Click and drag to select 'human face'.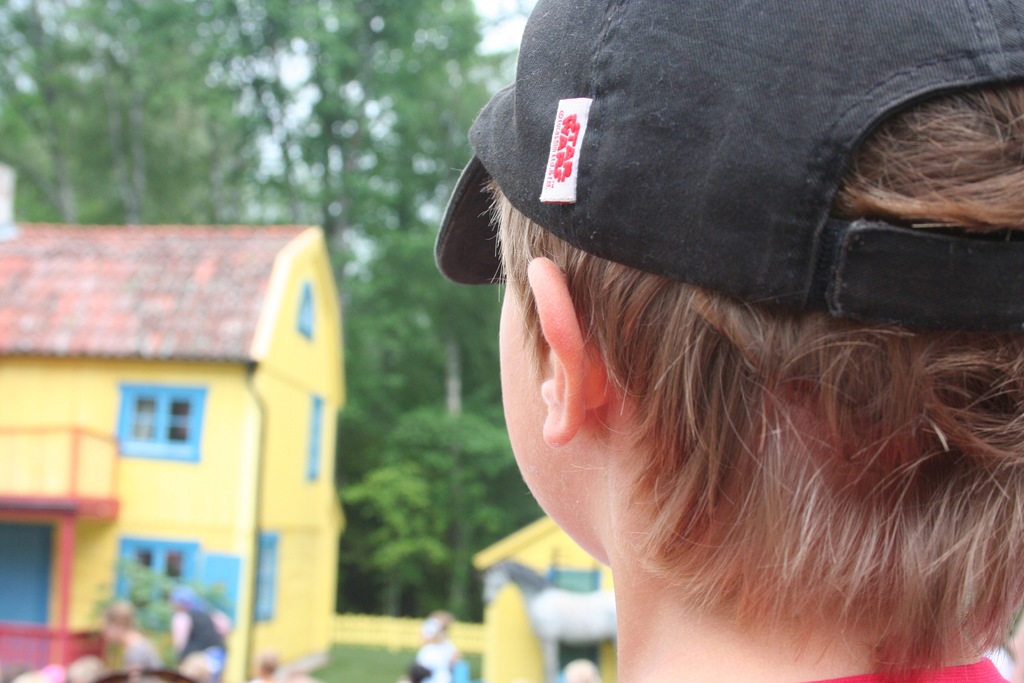
Selection: [left=502, top=279, right=601, bottom=566].
